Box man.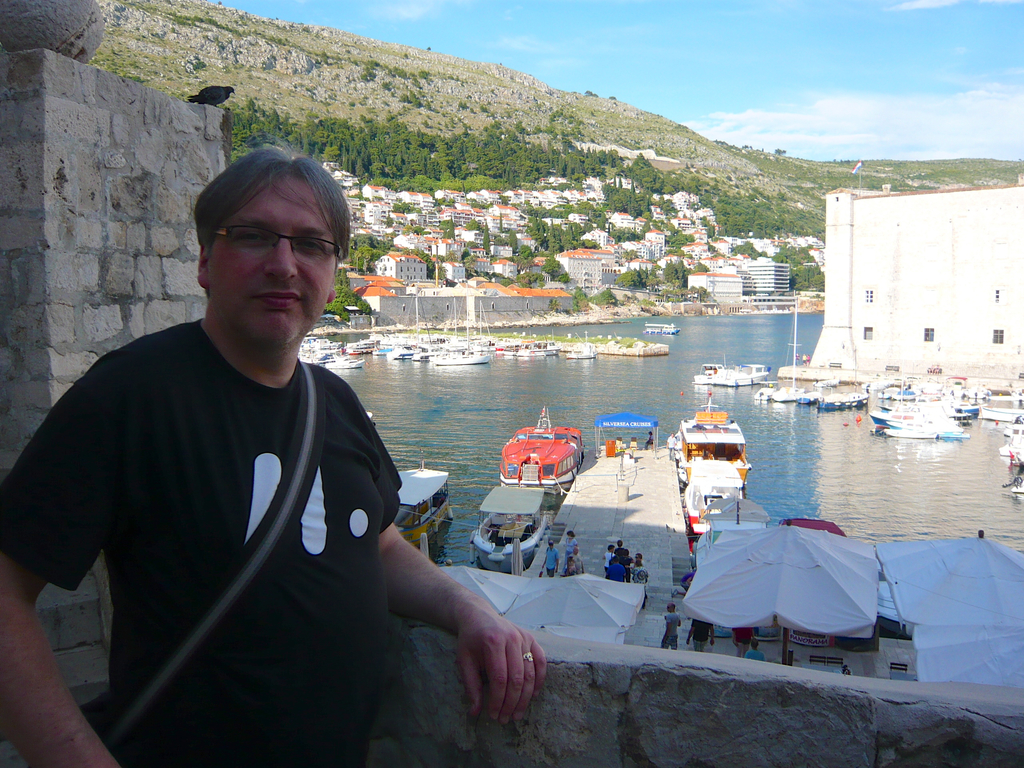
(25,138,485,759).
